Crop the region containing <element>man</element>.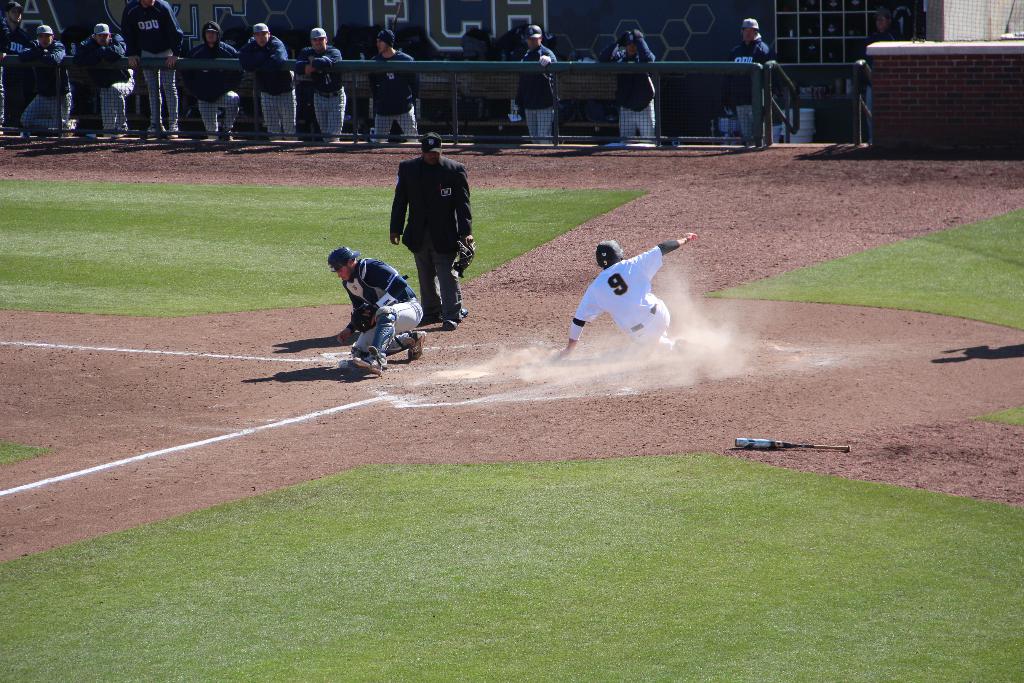
Crop region: box(243, 21, 298, 147).
